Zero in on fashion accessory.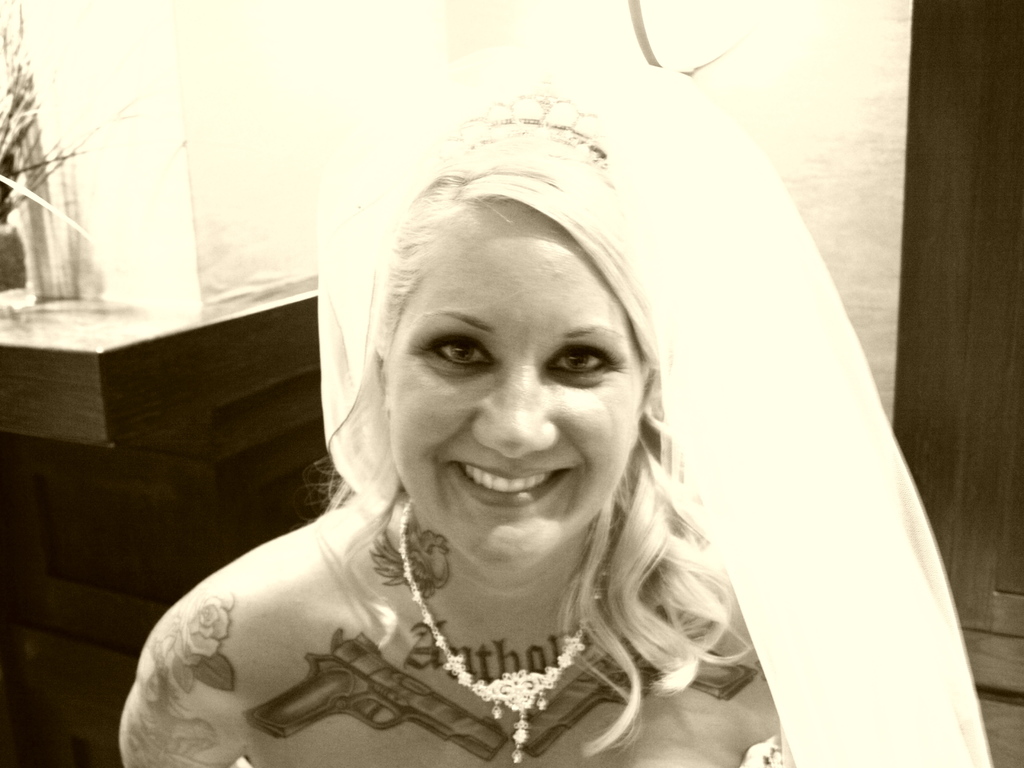
Zeroed in: box(442, 80, 611, 180).
